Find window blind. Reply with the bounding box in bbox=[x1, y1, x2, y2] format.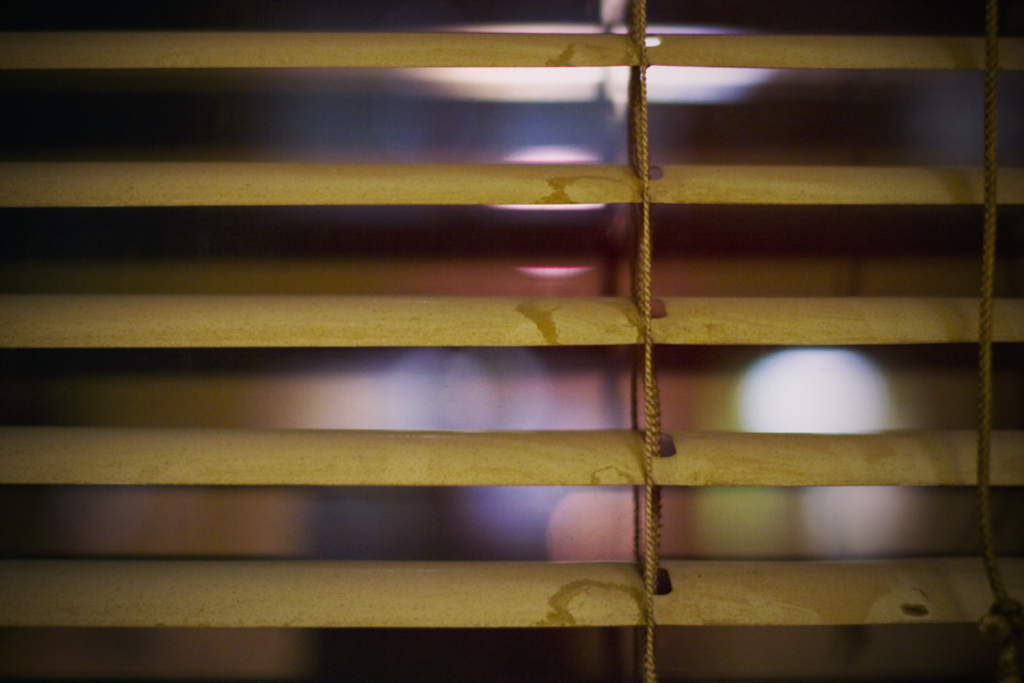
bbox=[0, 0, 1021, 682].
